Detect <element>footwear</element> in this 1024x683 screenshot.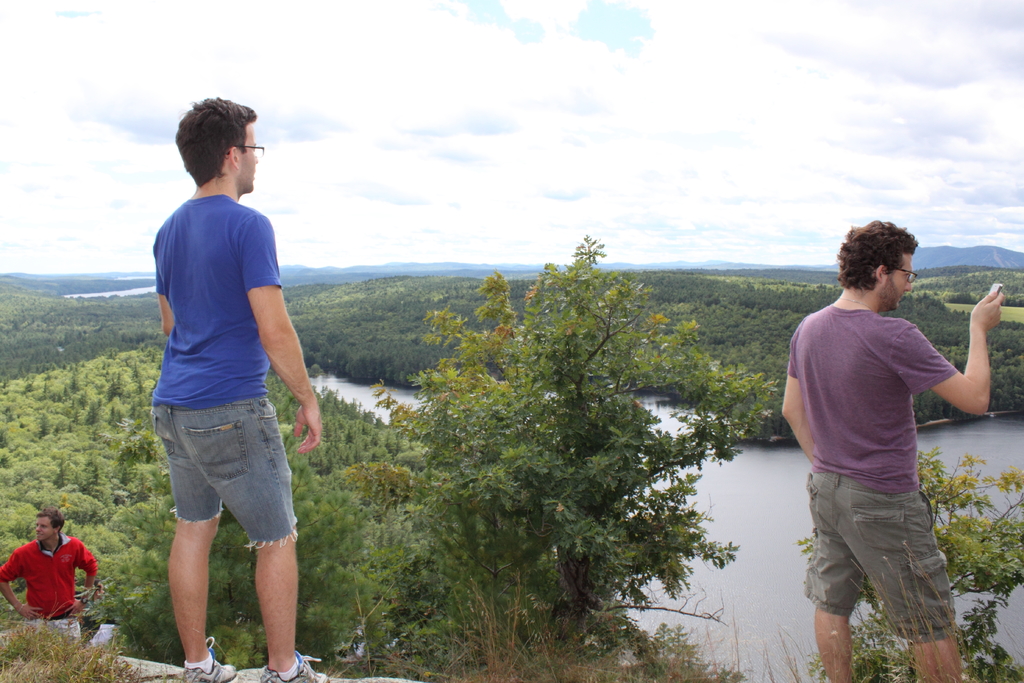
Detection: rect(257, 649, 322, 682).
